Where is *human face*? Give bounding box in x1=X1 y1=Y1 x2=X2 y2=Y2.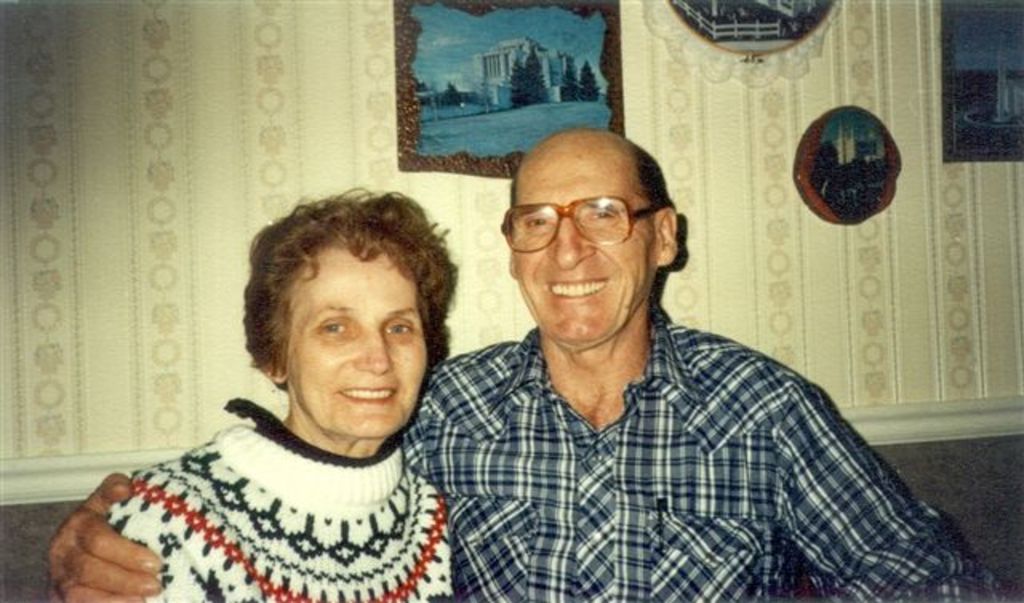
x1=517 y1=154 x2=659 y2=345.
